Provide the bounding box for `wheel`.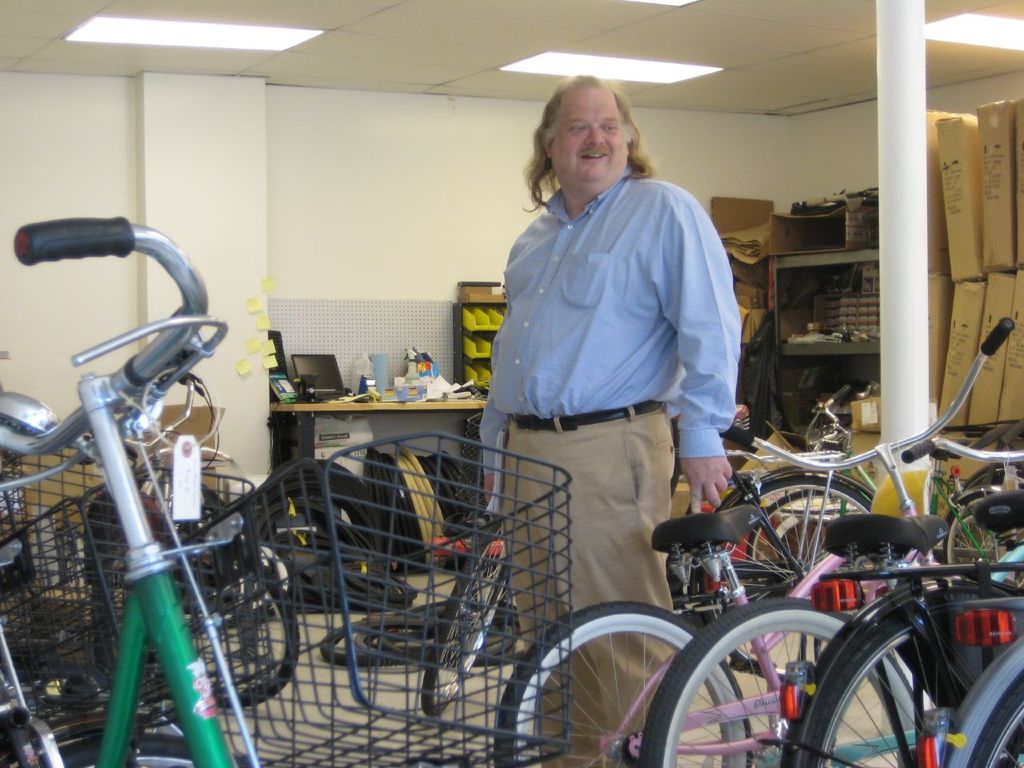
102:550:301:717.
